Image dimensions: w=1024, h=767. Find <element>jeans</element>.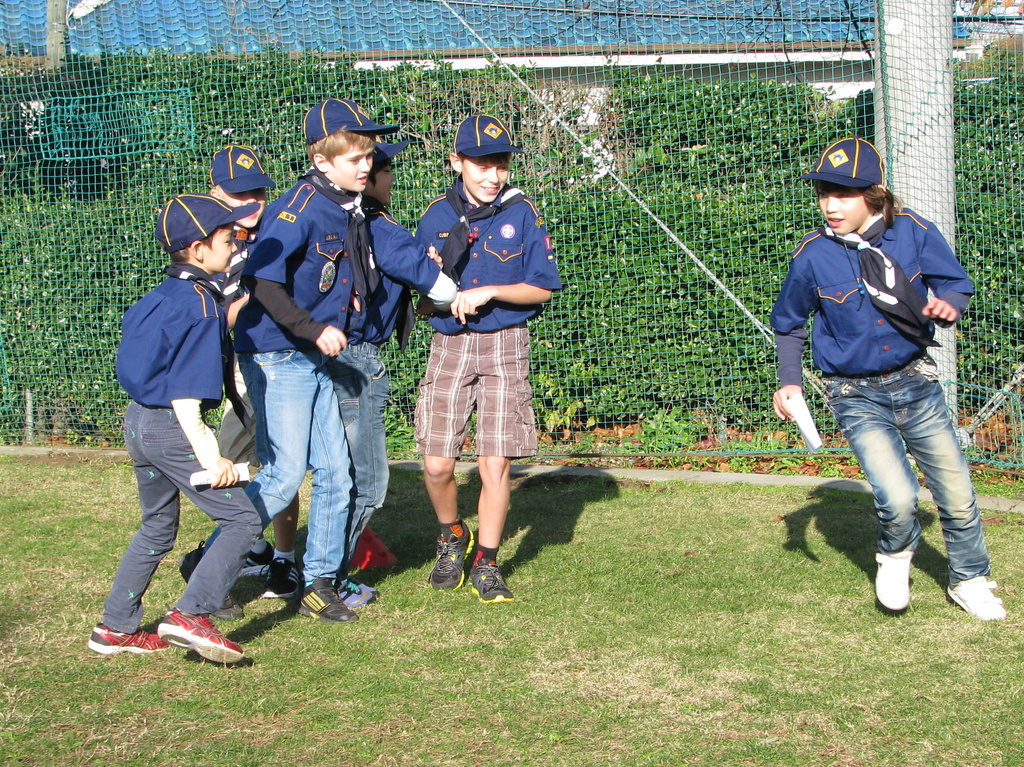
locate(195, 343, 344, 593).
